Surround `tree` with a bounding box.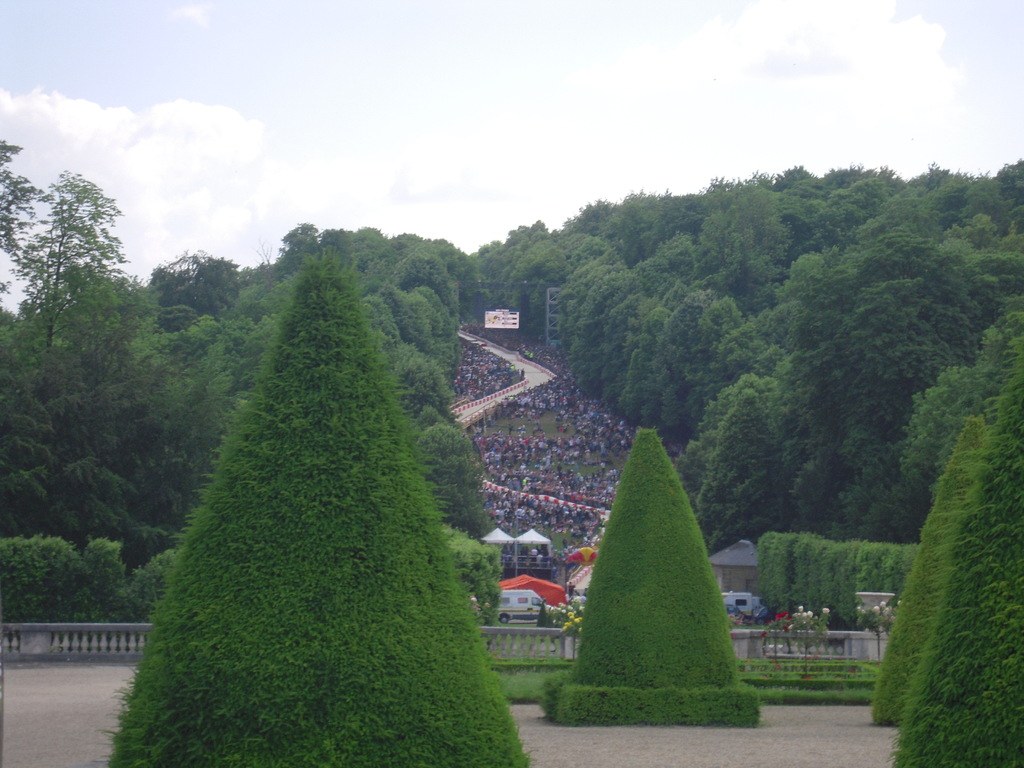
(x1=82, y1=252, x2=534, y2=767).
